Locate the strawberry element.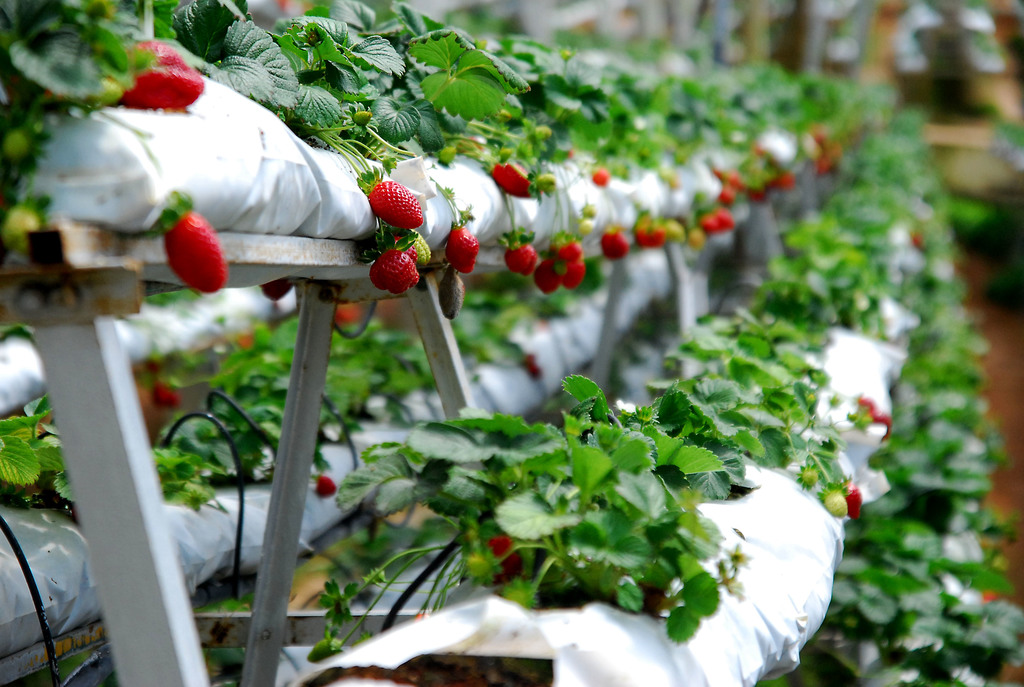
Element bbox: BBox(692, 227, 705, 253).
